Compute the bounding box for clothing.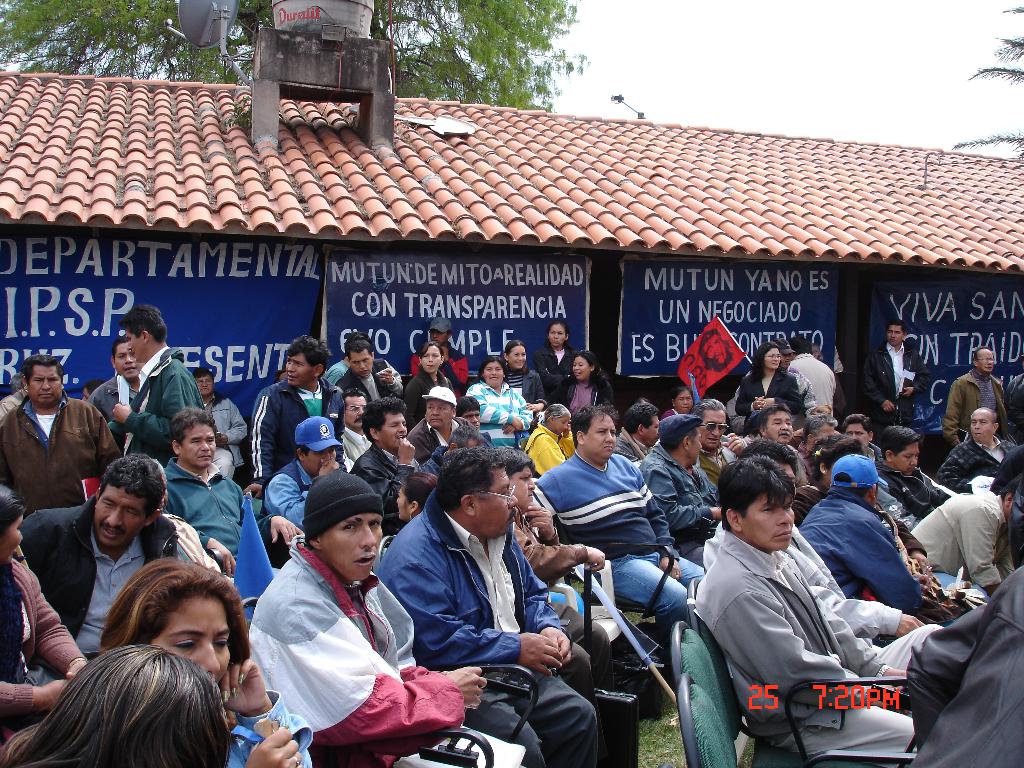
<region>0, 397, 125, 515</region>.
